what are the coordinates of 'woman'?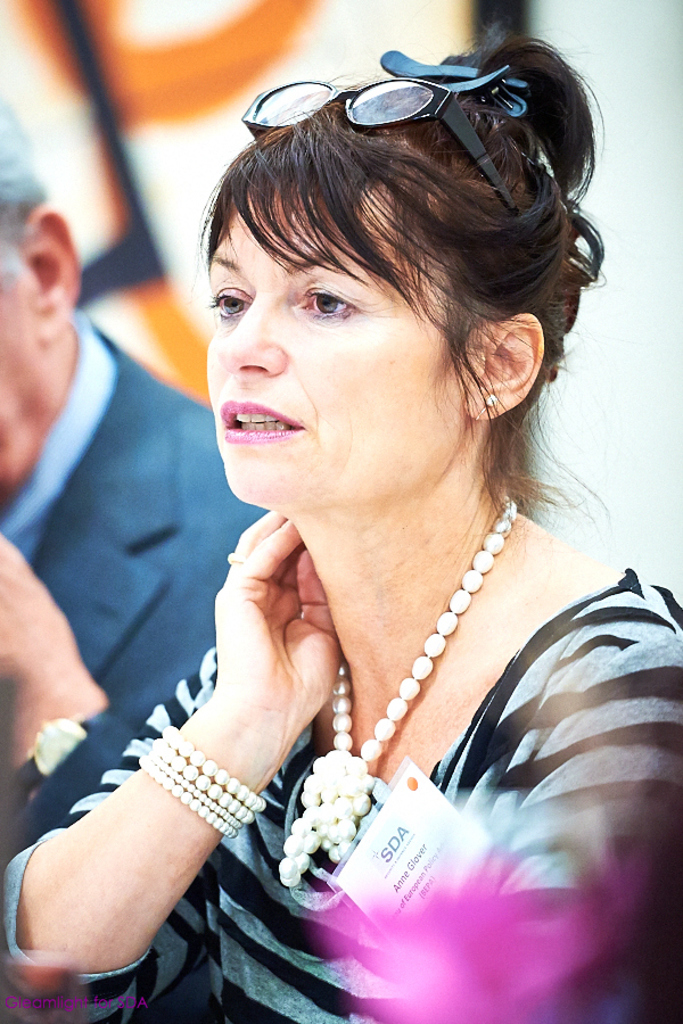
{"left": 64, "top": 27, "right": 658, "bottom": 1023}.
